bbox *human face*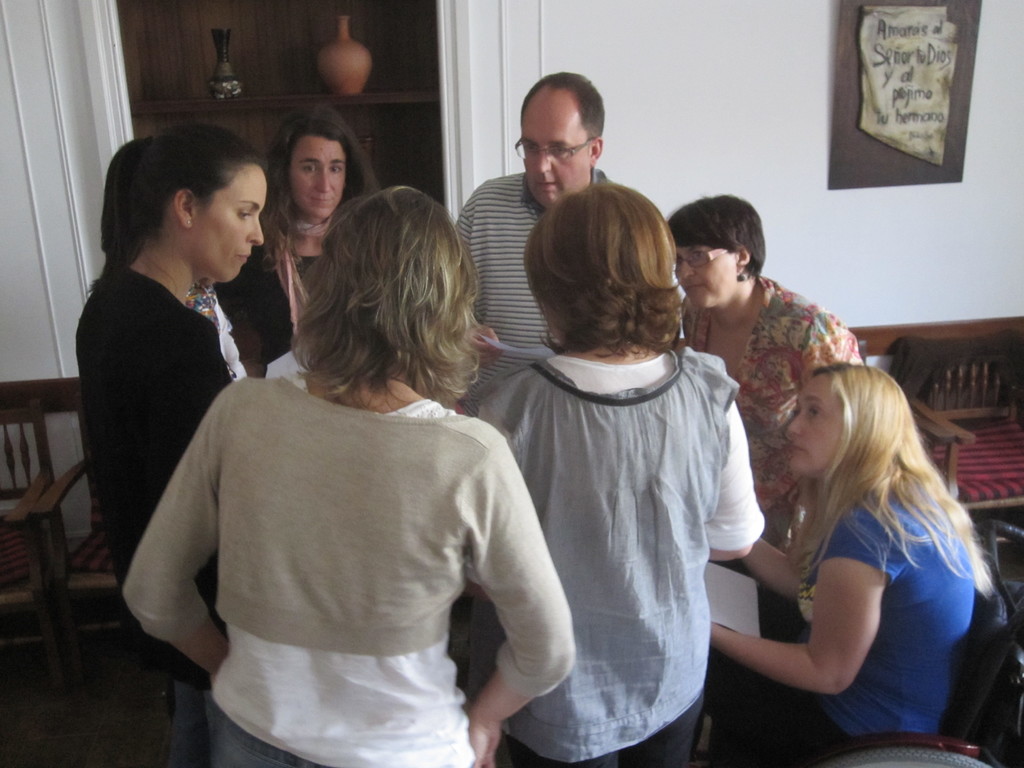
<region>287, 129, 348, 220</region>
